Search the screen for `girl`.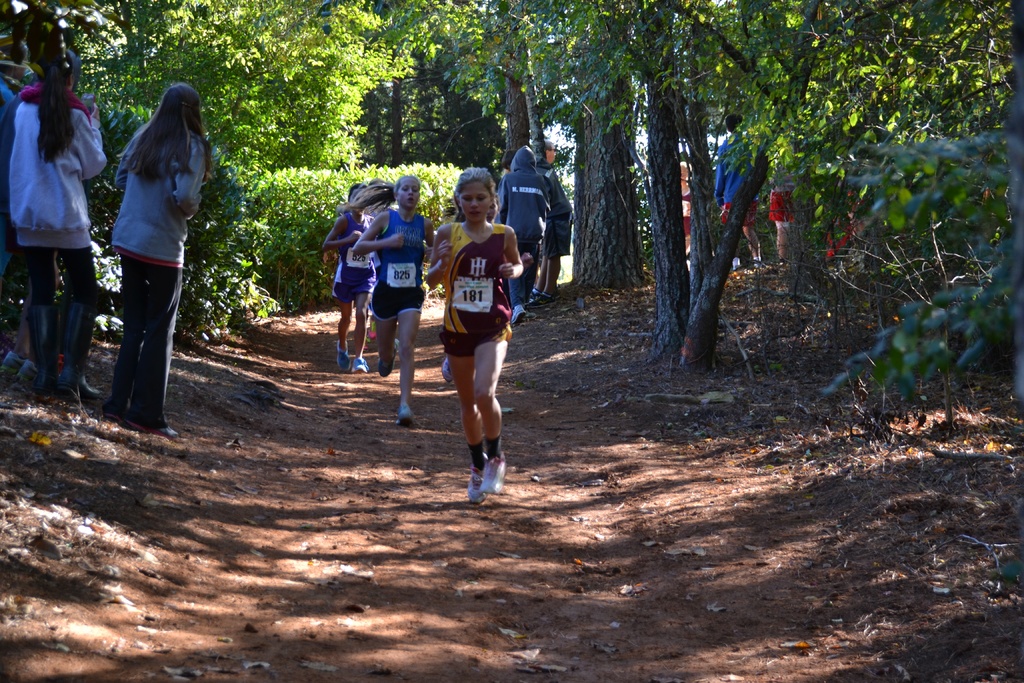
Found at (left=116, top=86, right=211, bottom=432).
